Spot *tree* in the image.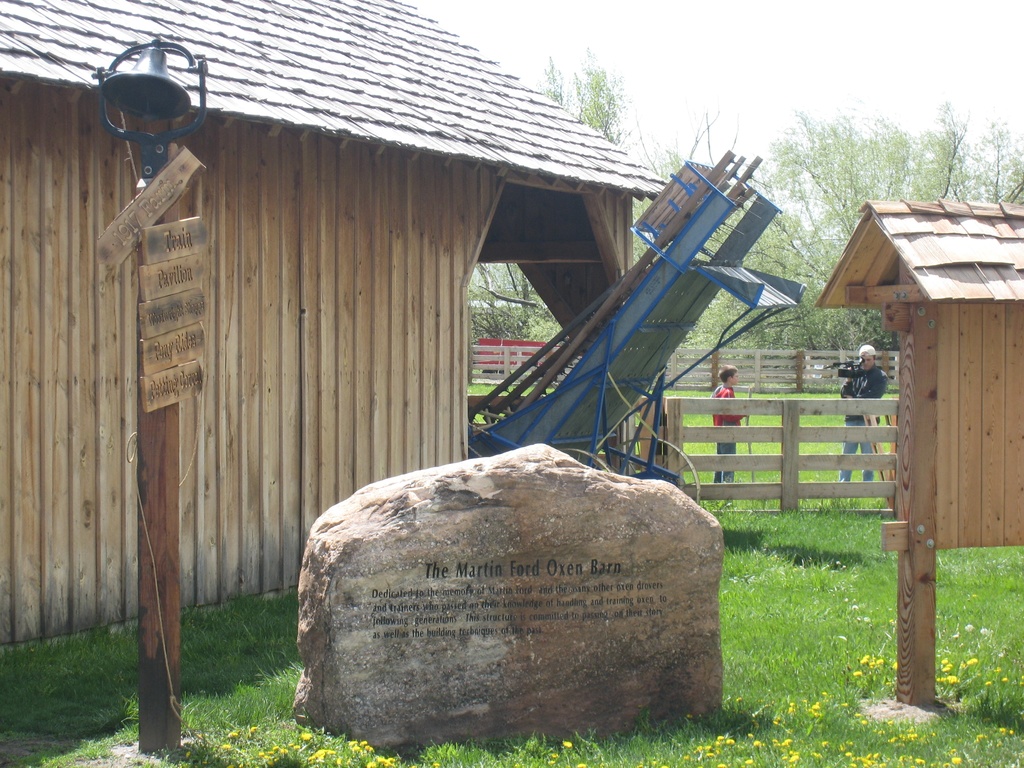
*tree* found at [444,43,633,367].
